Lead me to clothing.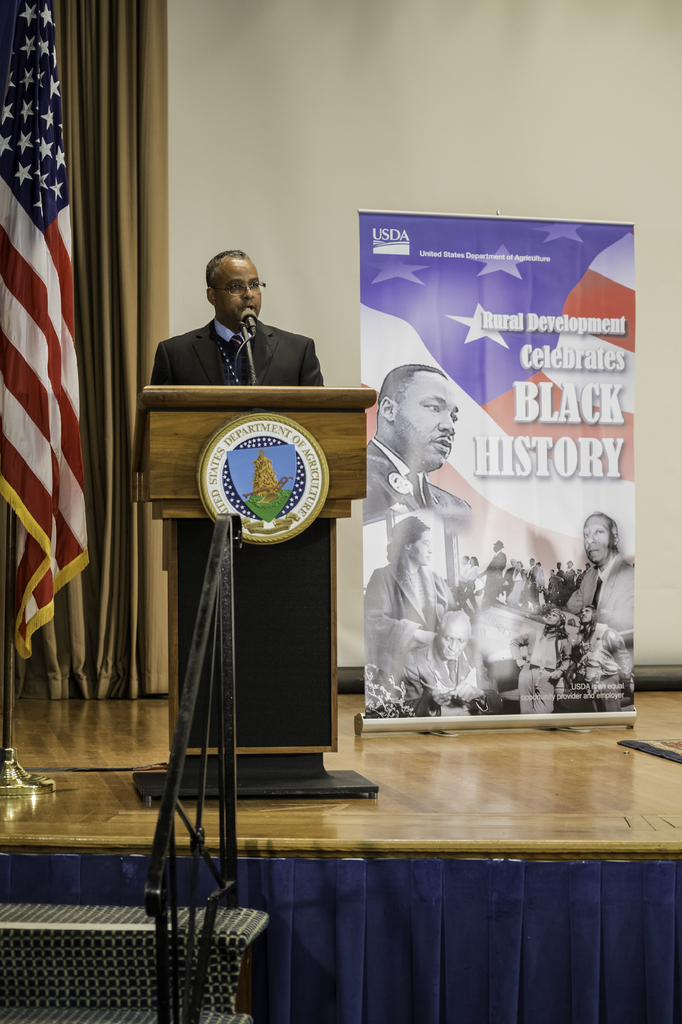
Lead to bbox=[519, 626, 571, 719].
